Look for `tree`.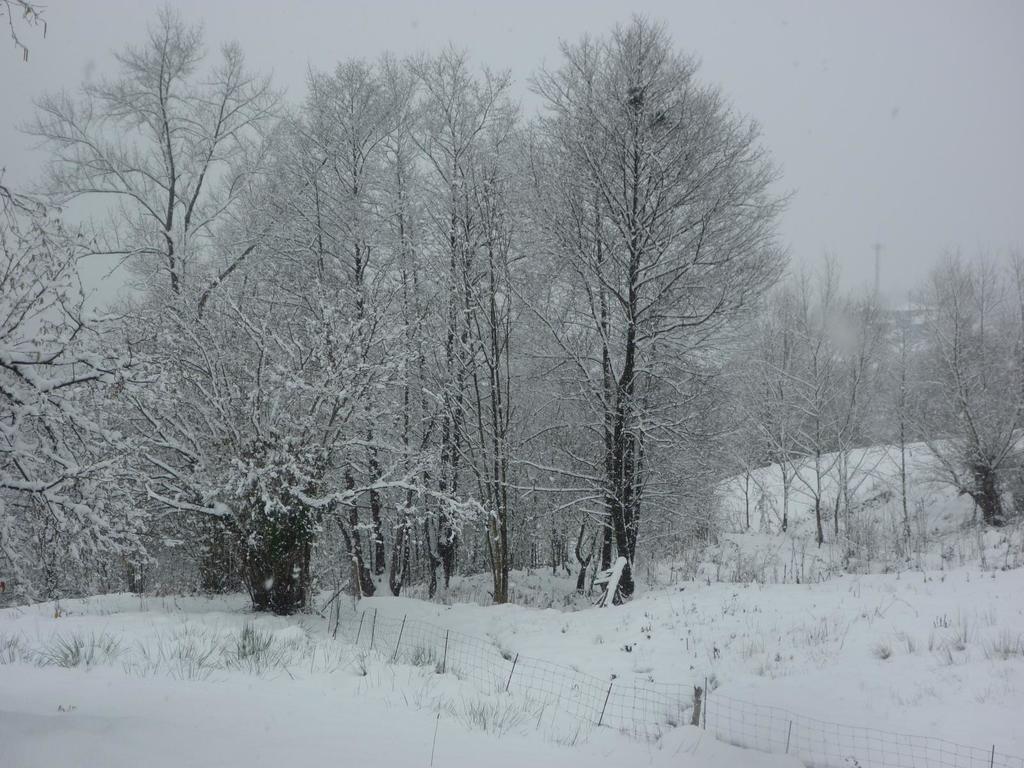
Found: crop(41, 3, 328, 420).
